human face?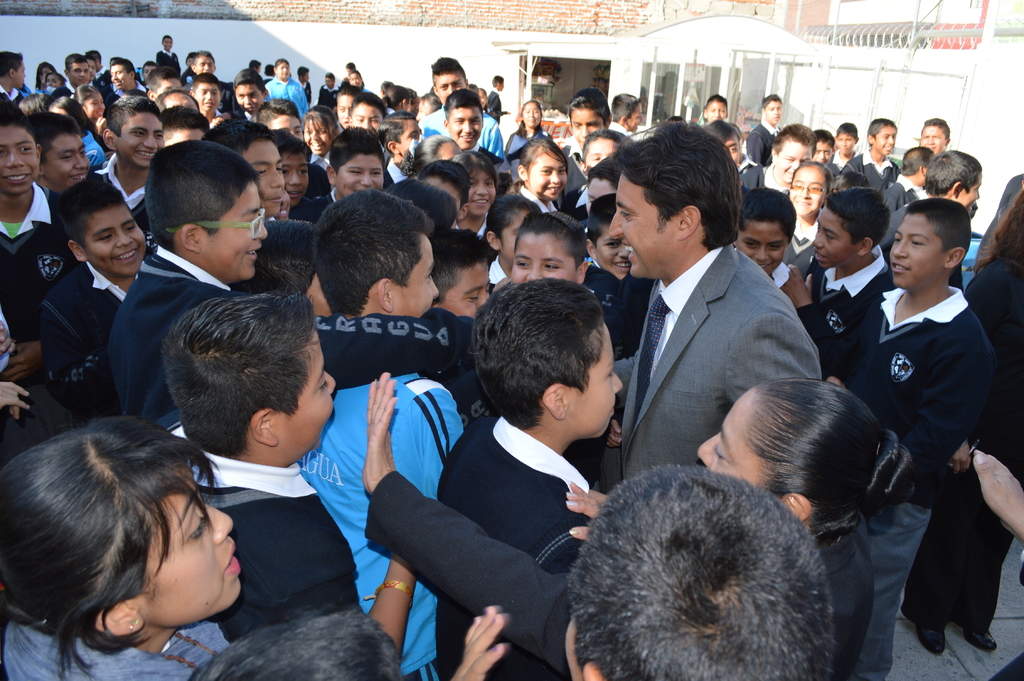
(276, 157, 310, 205)
